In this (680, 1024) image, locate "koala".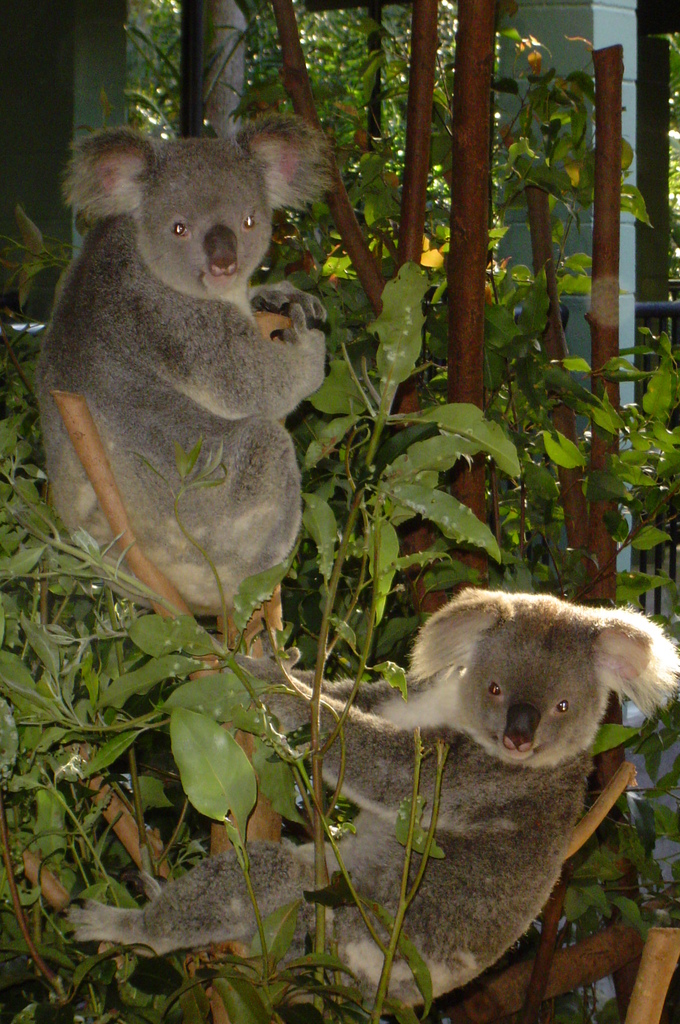
Bounding box: (57,586,679,1022).
